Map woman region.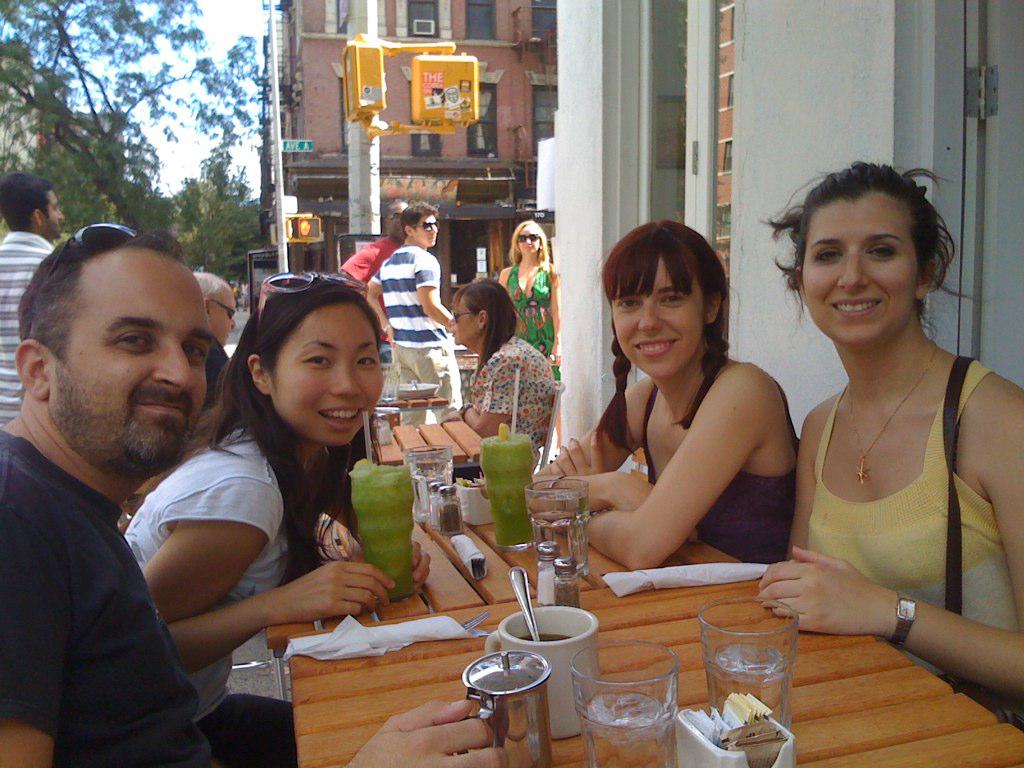
Mapped to <region>120, 272, 435, 767</region>.
